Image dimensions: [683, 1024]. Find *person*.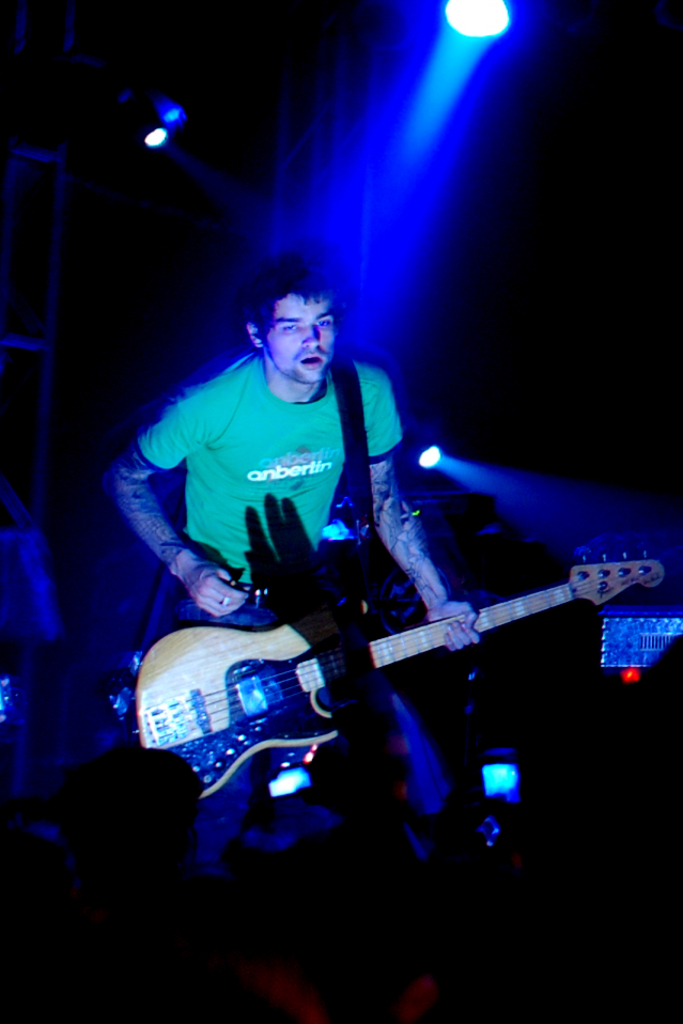
detection(131, 235, 568, 913).
